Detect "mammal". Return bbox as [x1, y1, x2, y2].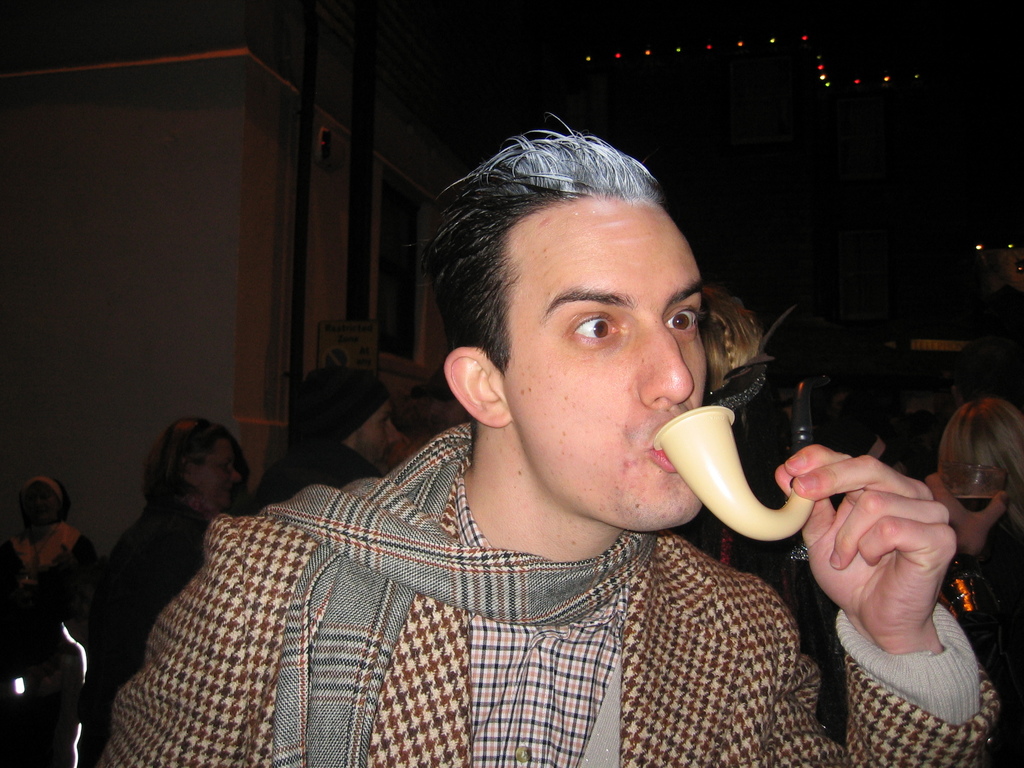
[935, 396, 1023, 637].
